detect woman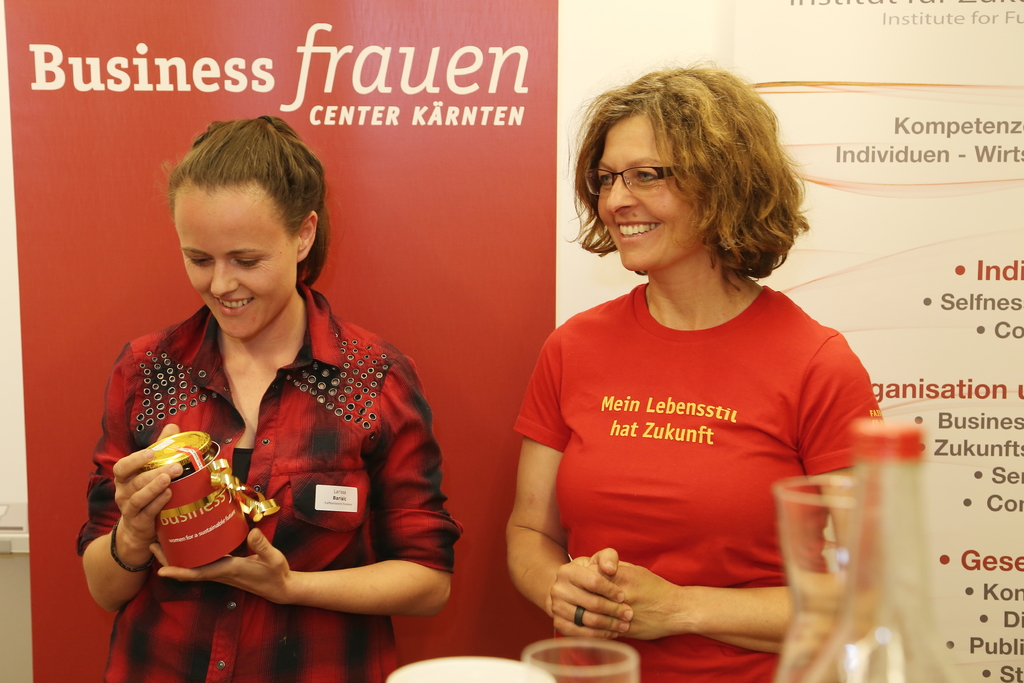
(68, 118, 467, 682)
